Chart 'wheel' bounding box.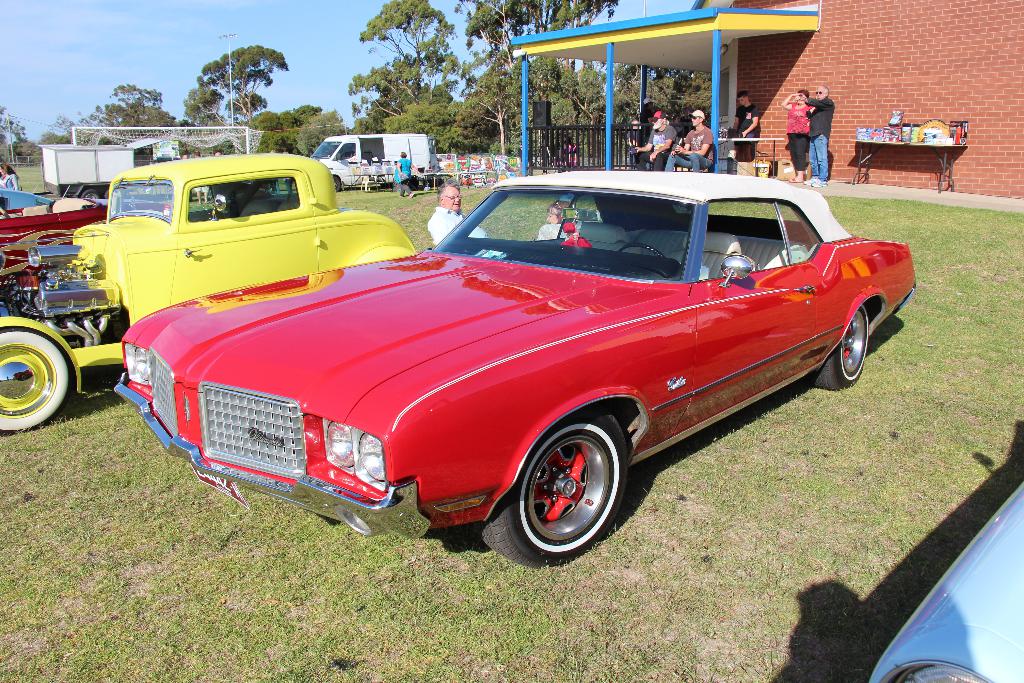
Charted: 619 241 661 262.
